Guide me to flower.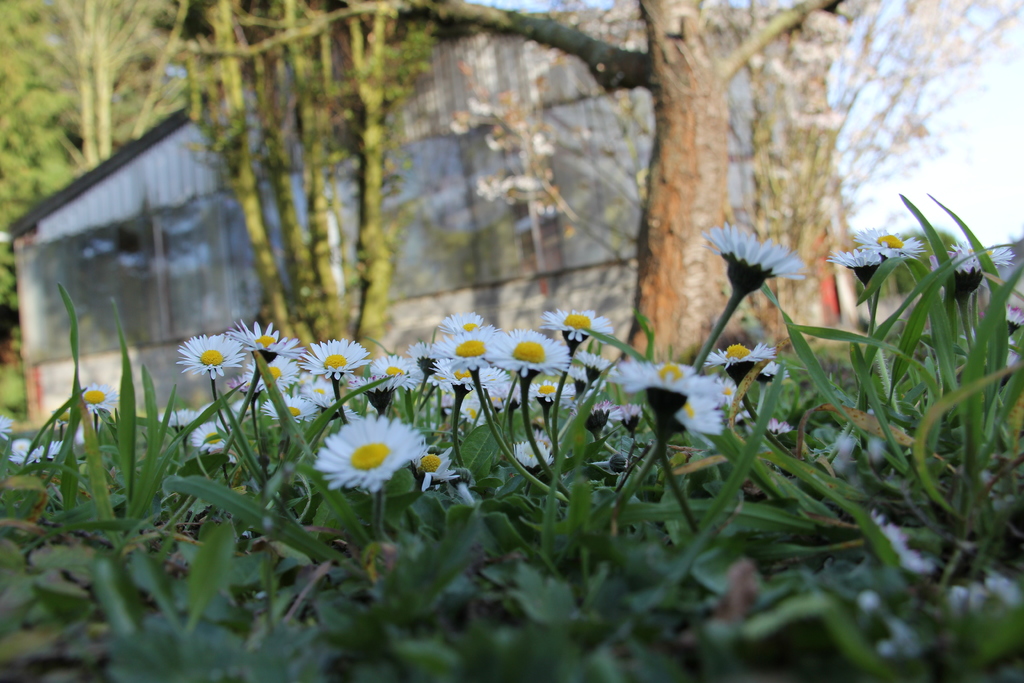
Guidance: (825,241,884,283).
